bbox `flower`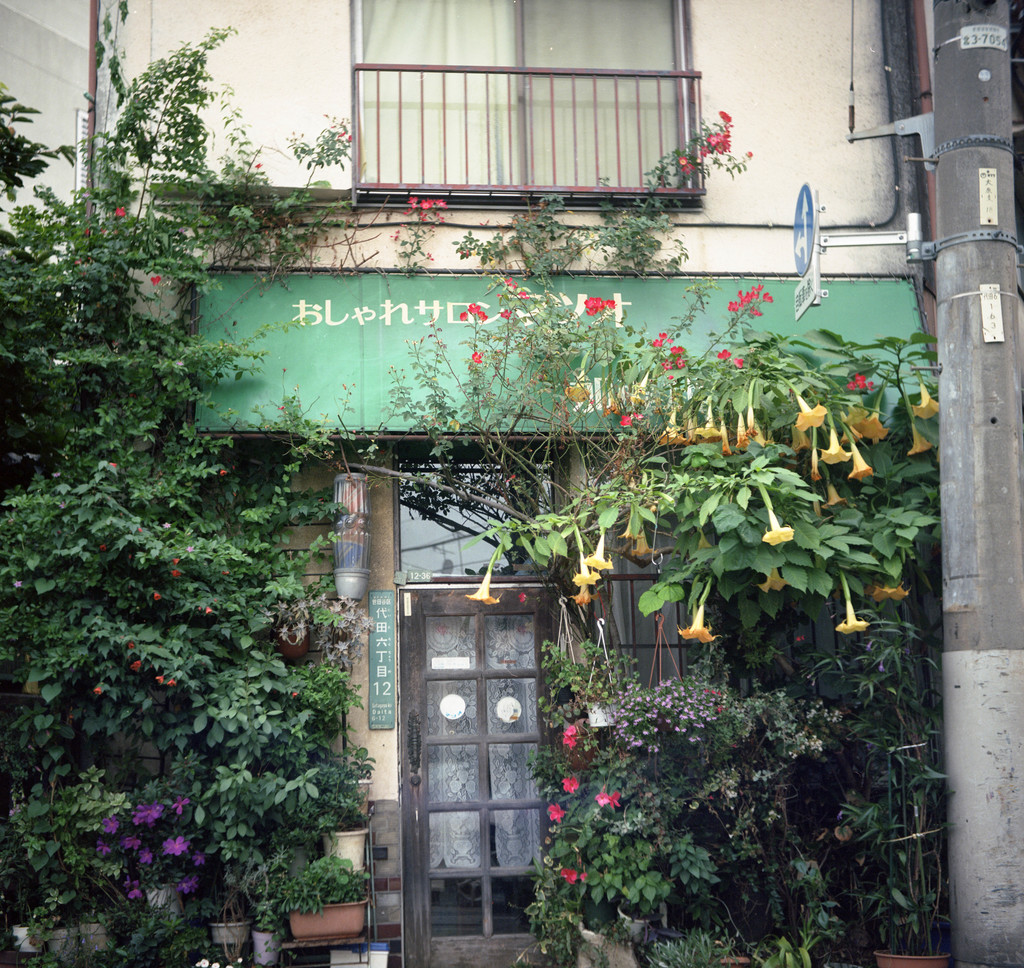
94/688/99/697
